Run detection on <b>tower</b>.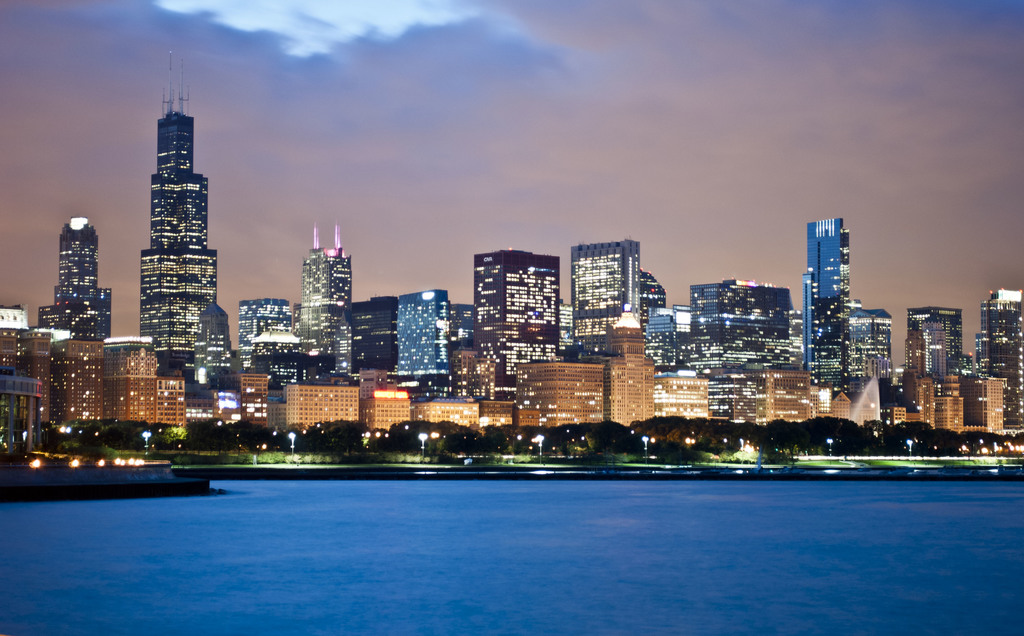
Result: 897/302/967/394.
